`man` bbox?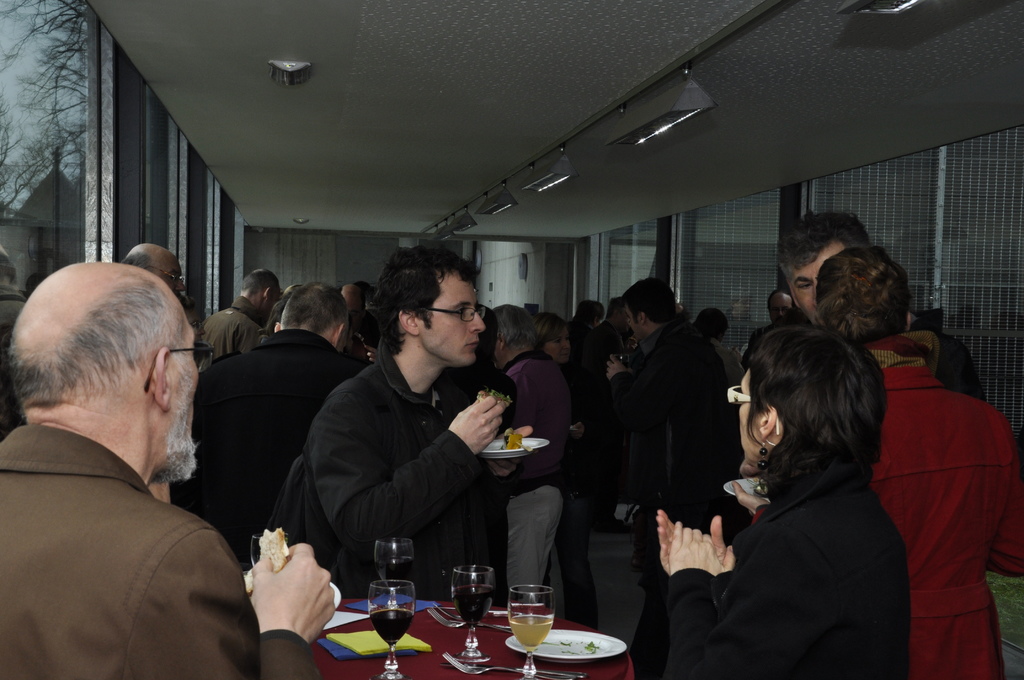
left=767, top=289, right=789, bottom=321
